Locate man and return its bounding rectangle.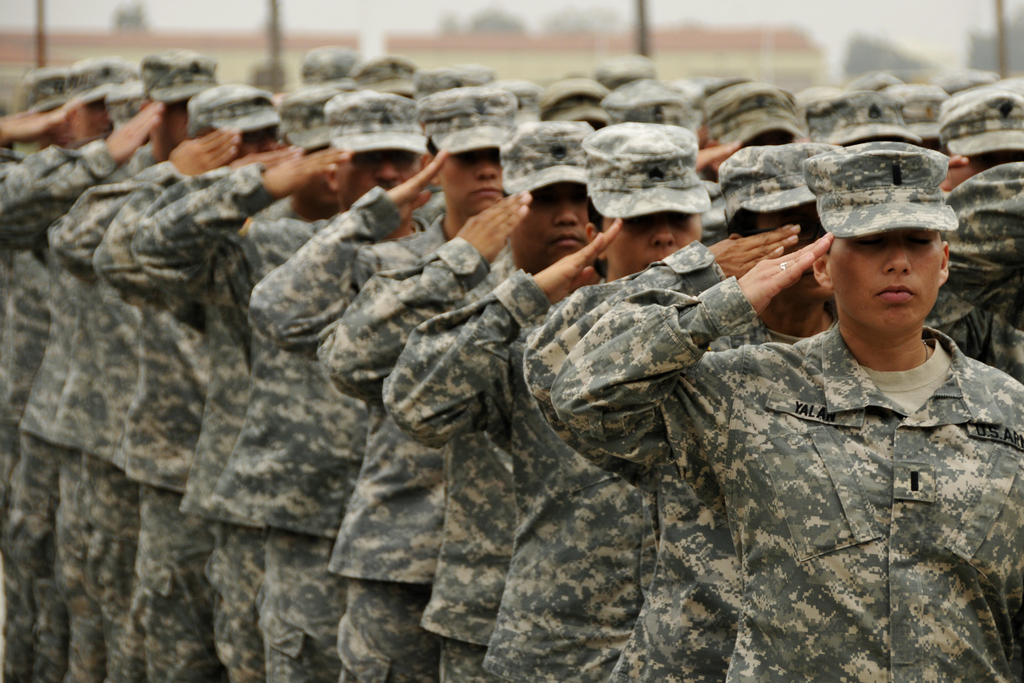
(362,109,761,682).
